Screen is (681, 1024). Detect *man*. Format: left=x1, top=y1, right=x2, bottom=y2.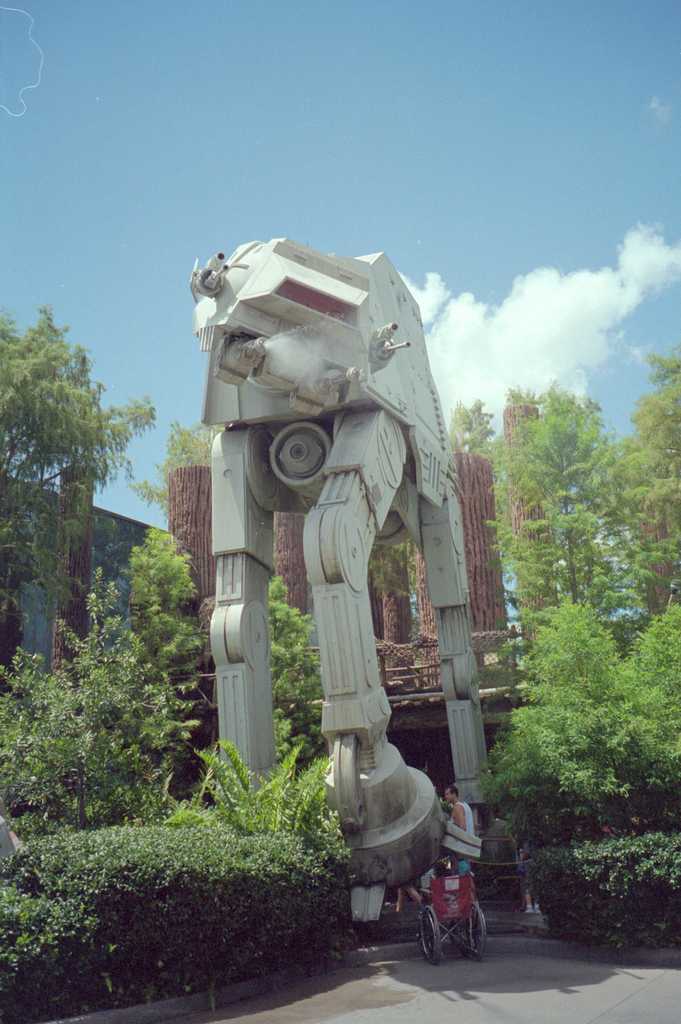
left=452, top=776, right=472, bottom=866.
